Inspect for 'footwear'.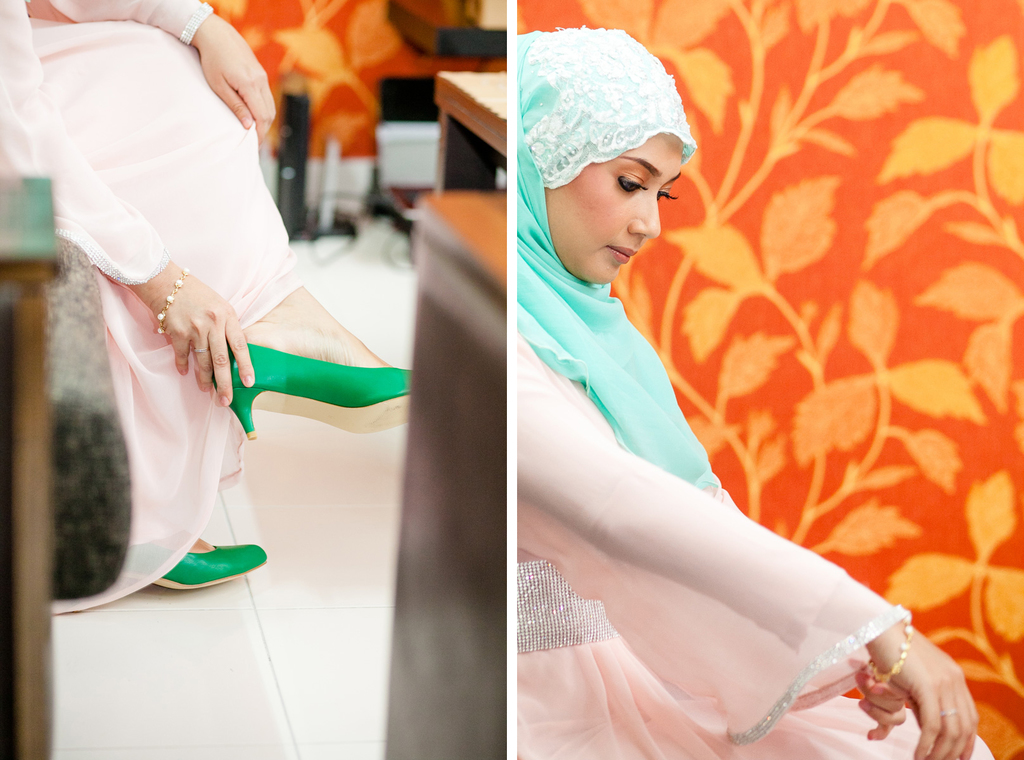
Inspection: <bbox>211, 314, 425, 439</bbox>.
